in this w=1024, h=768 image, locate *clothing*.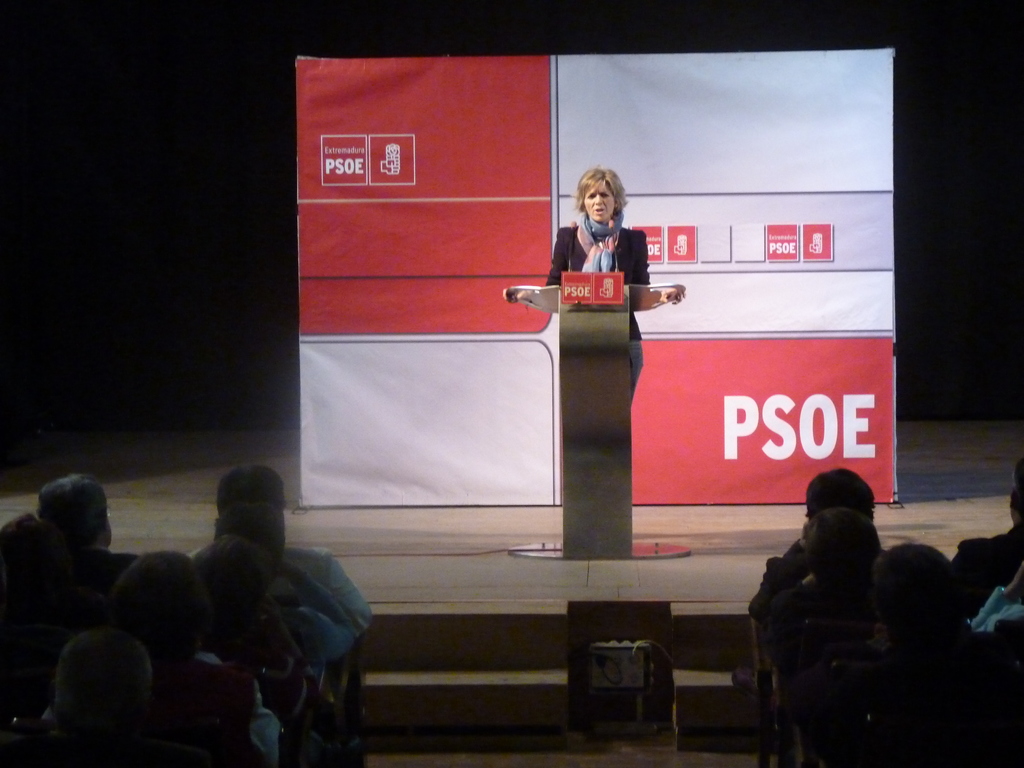
Bounding box: region(541, 219, 650, 401).
